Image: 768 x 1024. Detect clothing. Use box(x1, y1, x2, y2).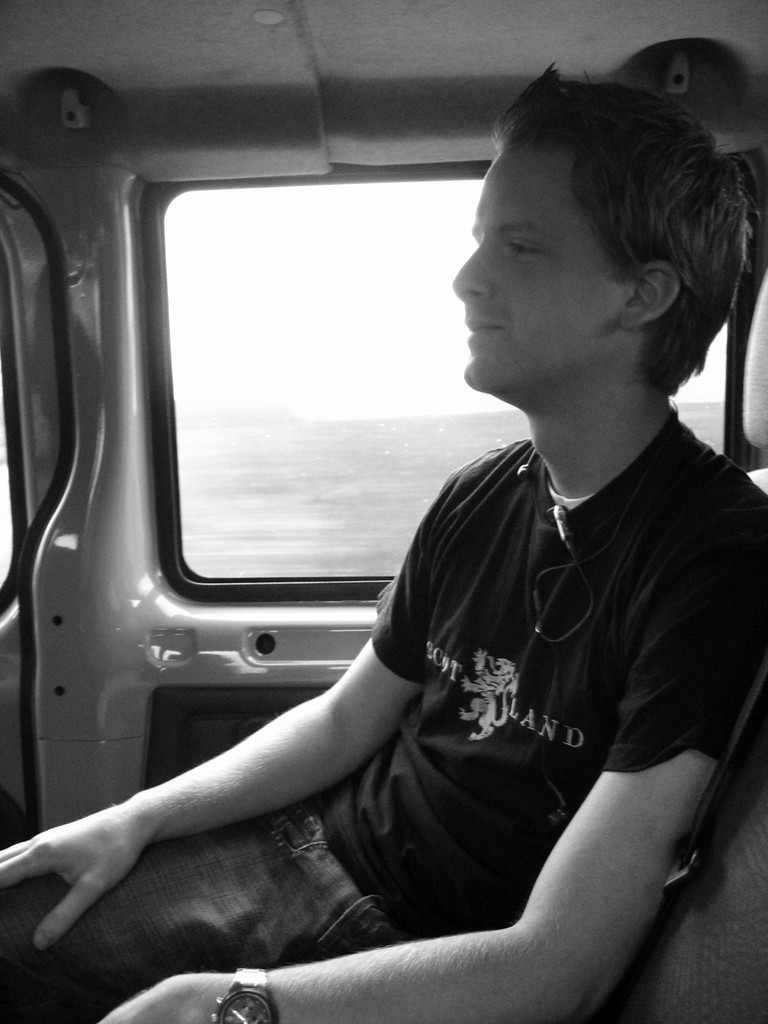
box(335, 320, 742, 979).
